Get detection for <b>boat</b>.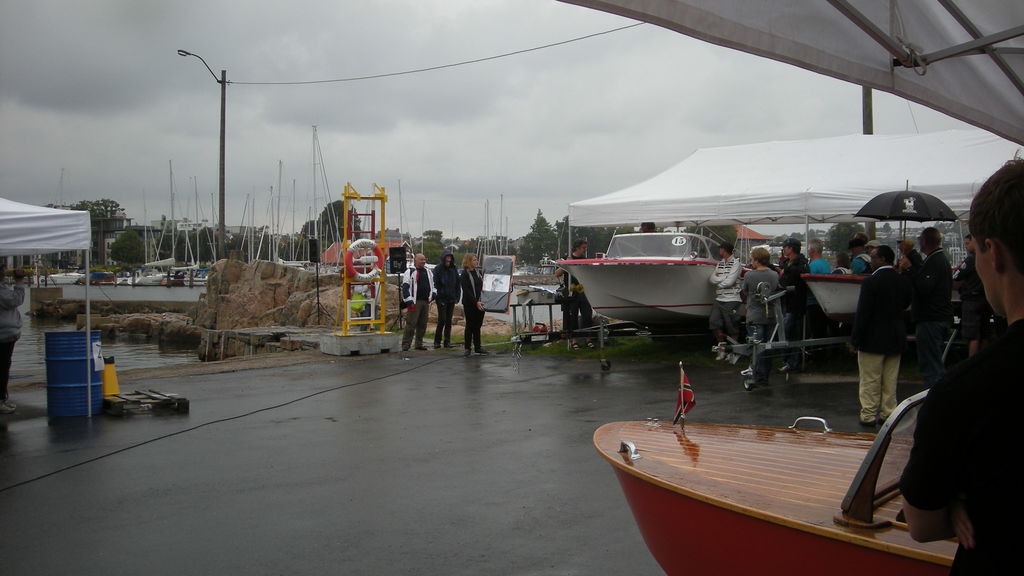
Detection: [594,359,965,575].
